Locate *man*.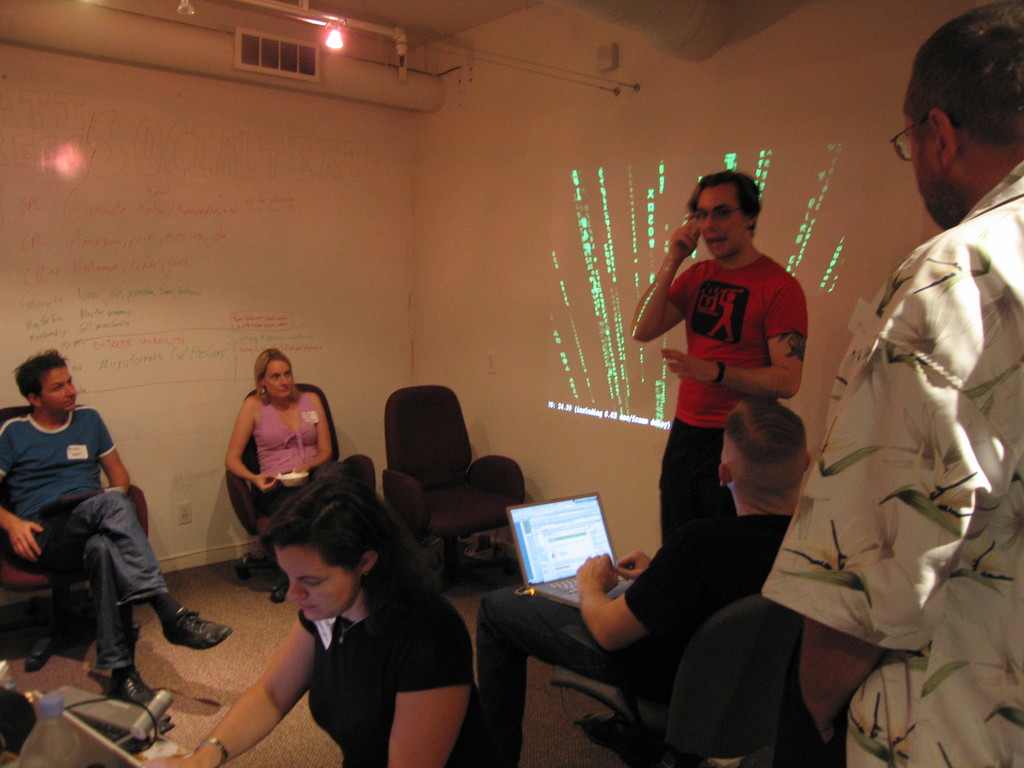
Bounding box: pyautogui.locateOnScreen(625, 168, 802, 553).
